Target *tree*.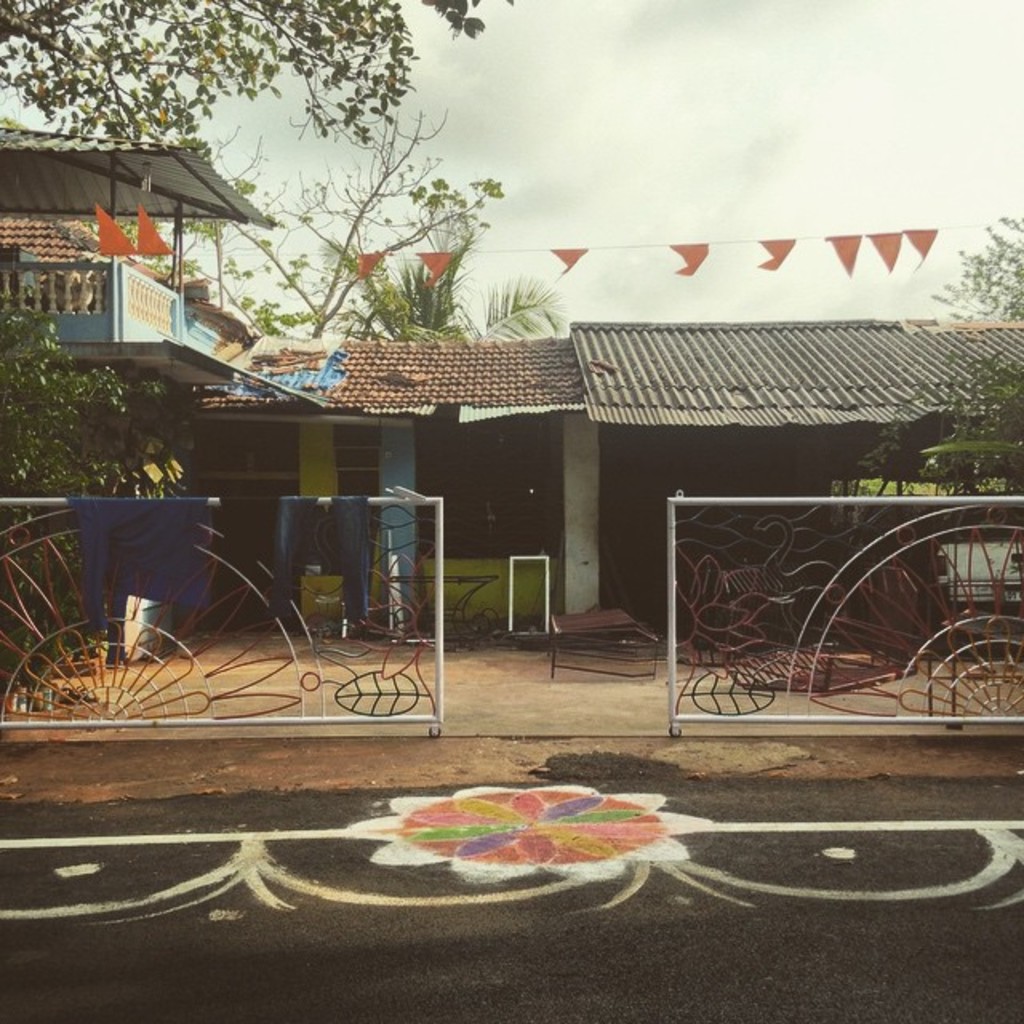
Target region: l=0, t=0, r=512, b=150.
